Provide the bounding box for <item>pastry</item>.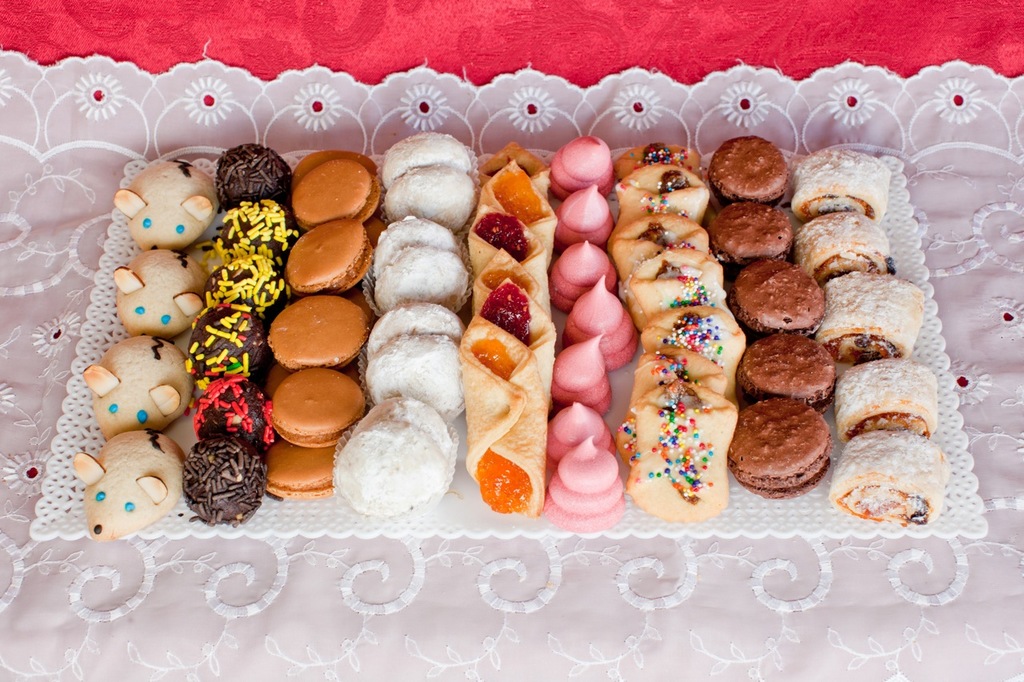
bbox(611, 166, 706, 216).
